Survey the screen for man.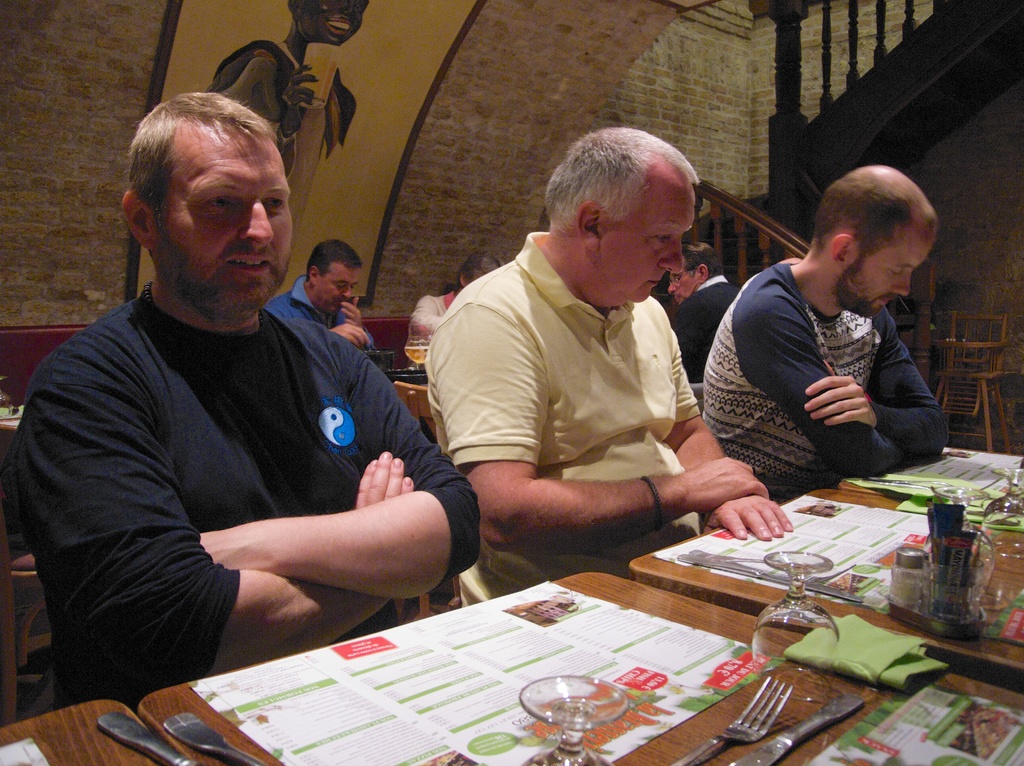
Survey found: 696 161 953 514.
